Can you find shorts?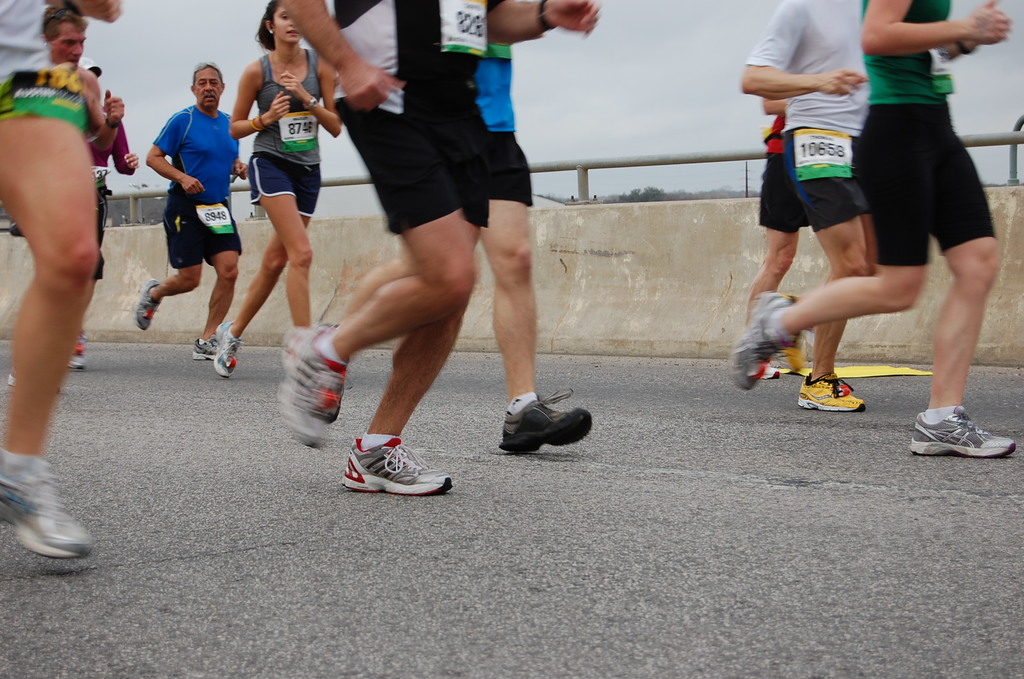
Yes, bounding box: Rect(163, 192, 241, 268).
